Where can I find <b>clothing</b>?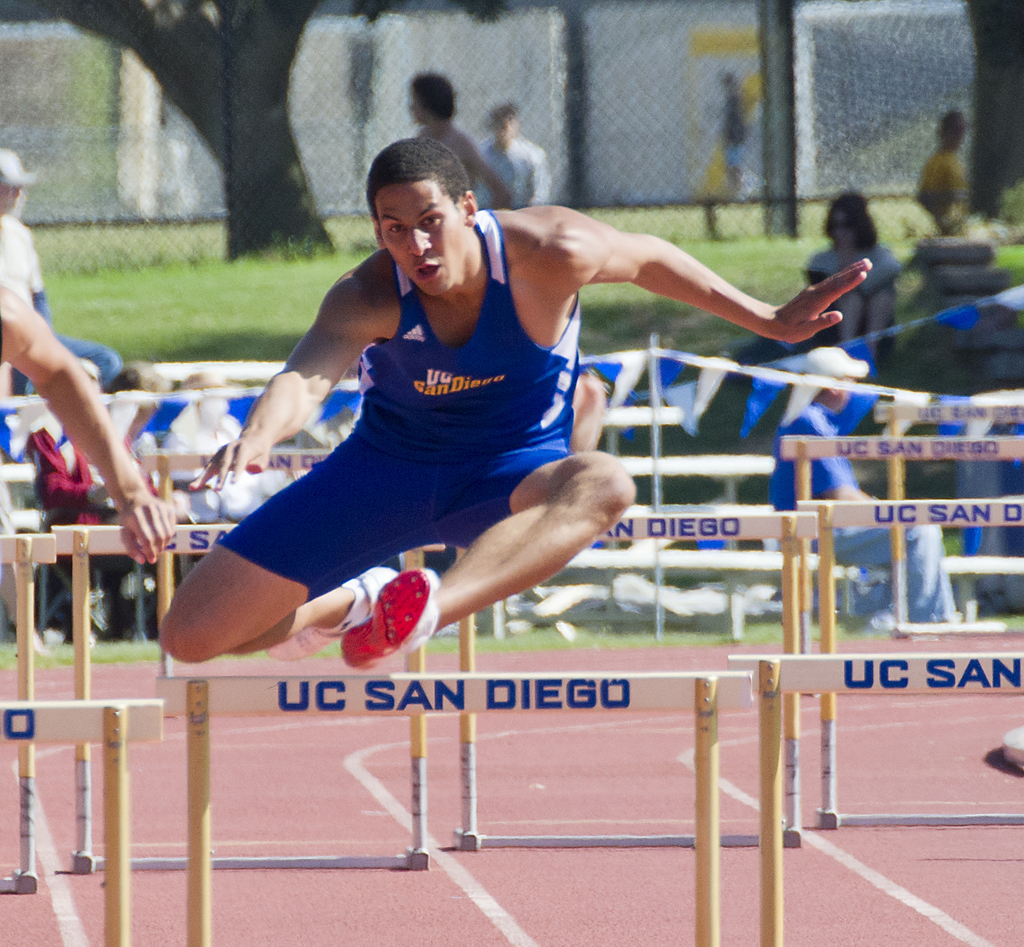
You can find it at box(913, 146, 975, 211).
